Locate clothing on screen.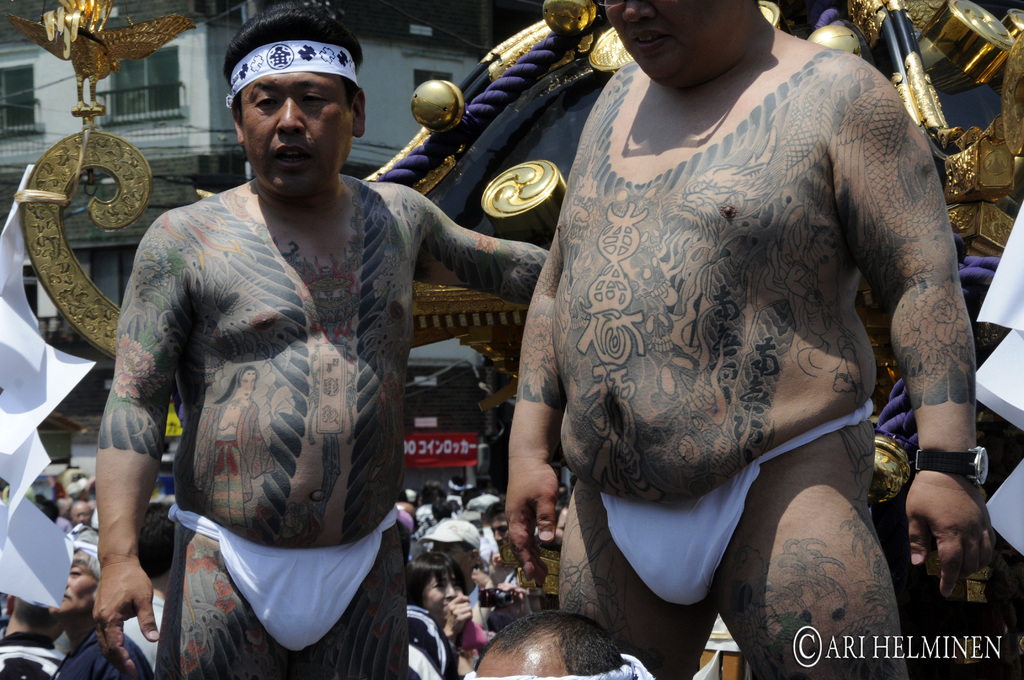
On screen at [x1=173, y1=506, x2=398, y2=649].
